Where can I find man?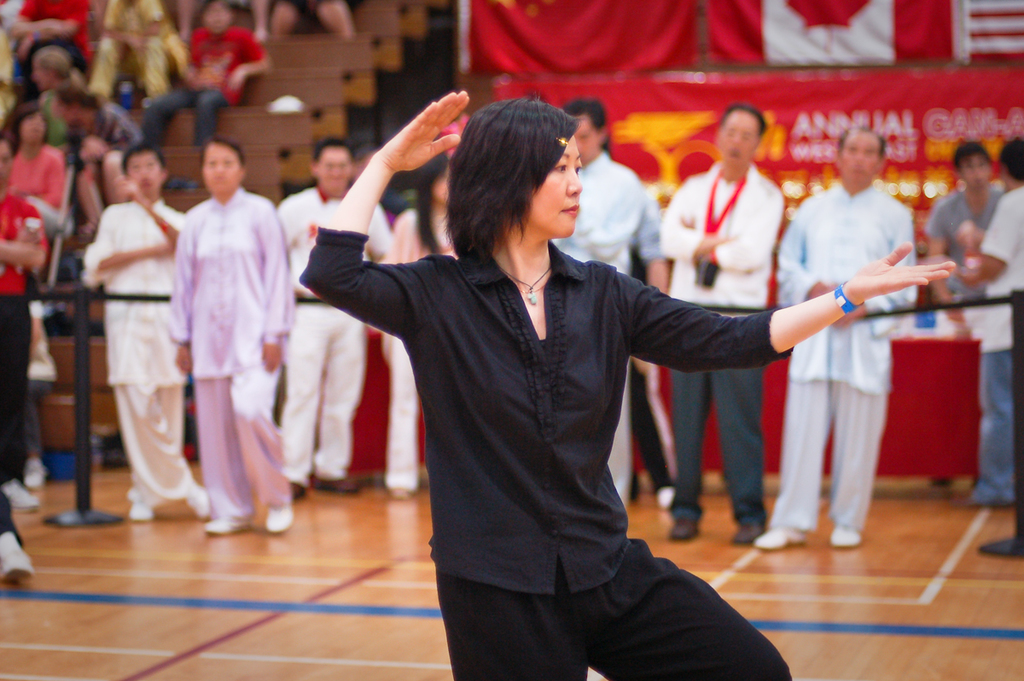
You can find it at [921,143,1007,342].
